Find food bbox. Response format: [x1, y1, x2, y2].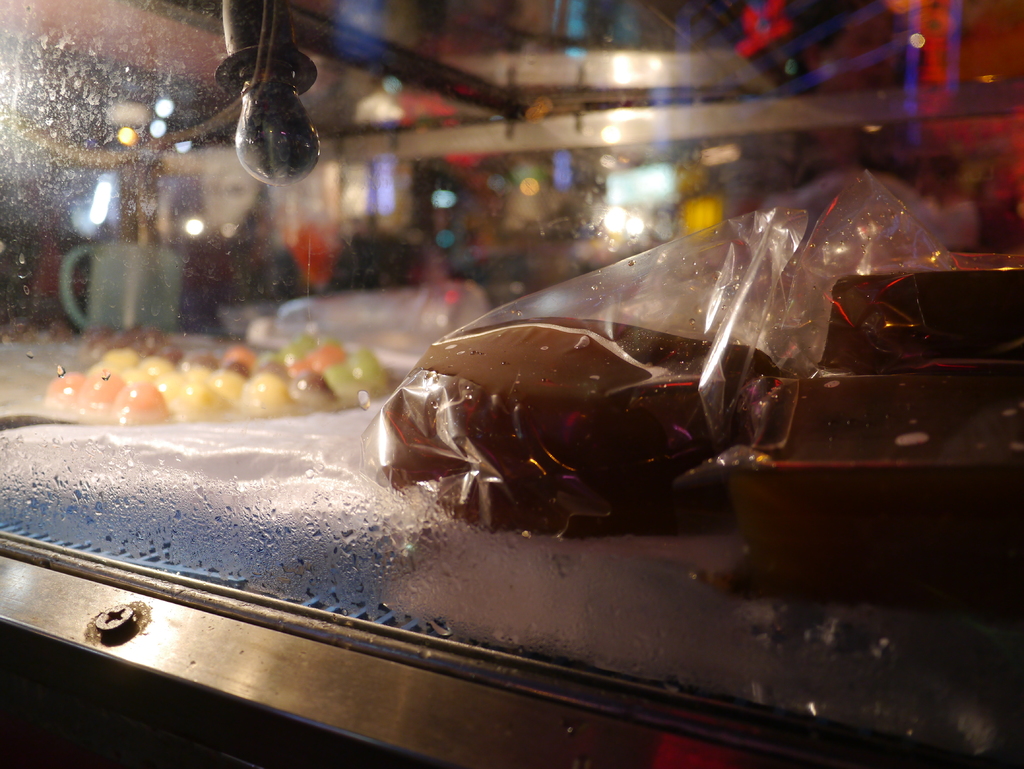
[380, 258, 1023, 613].
